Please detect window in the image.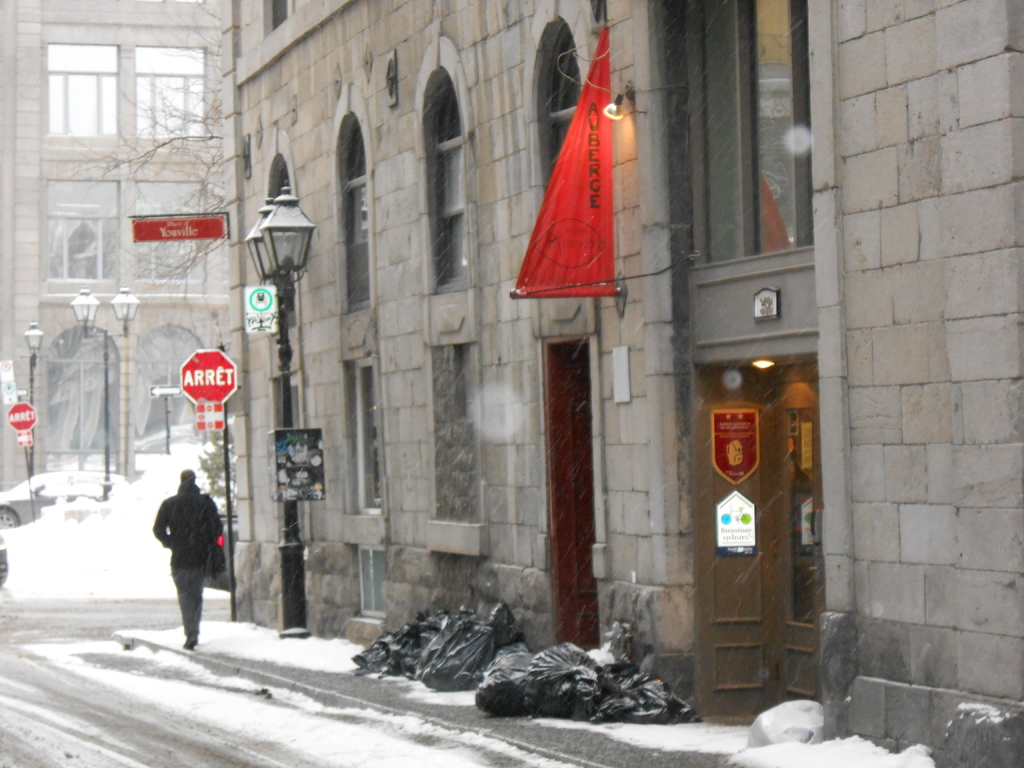
[left=342, top=126, right=363, bottom=305].
